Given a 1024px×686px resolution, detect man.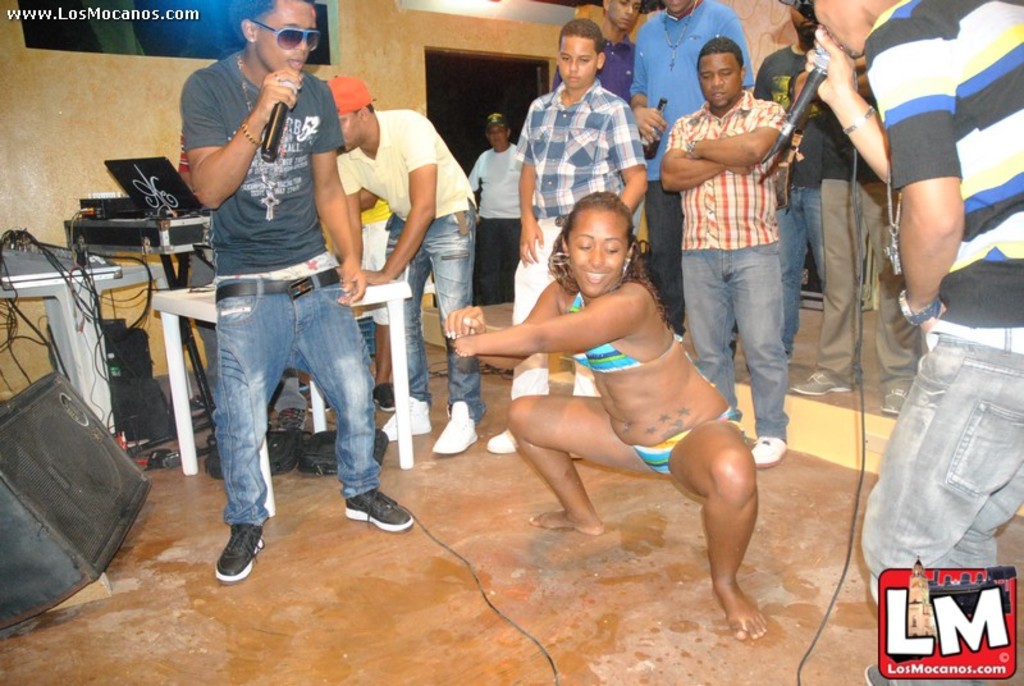
Rect(549, 0, 644, 239).
